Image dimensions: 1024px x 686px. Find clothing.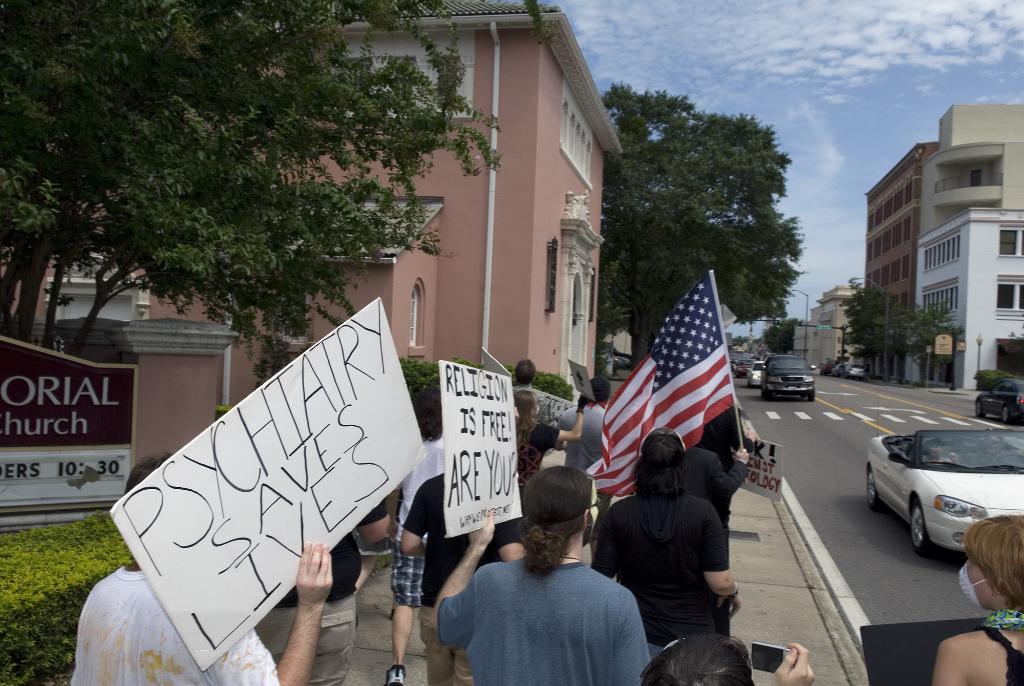
x1=593 y1=486 x2=724 y2=667.
